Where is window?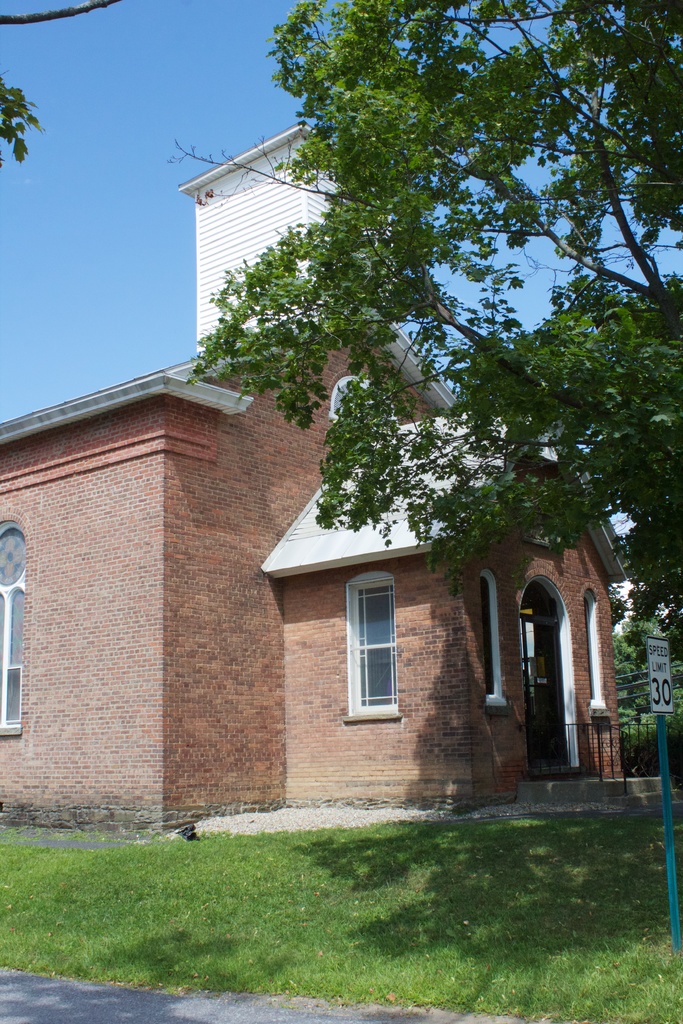
region(339, 562, 399, 714).
